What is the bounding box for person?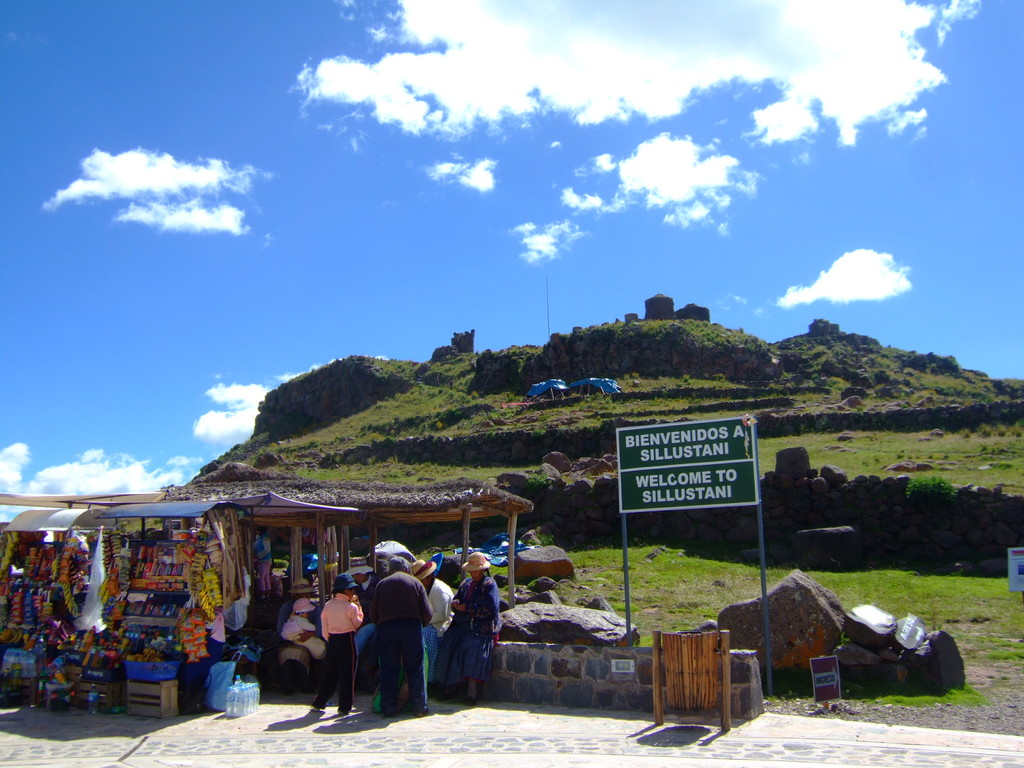
(410,558,456,694).
